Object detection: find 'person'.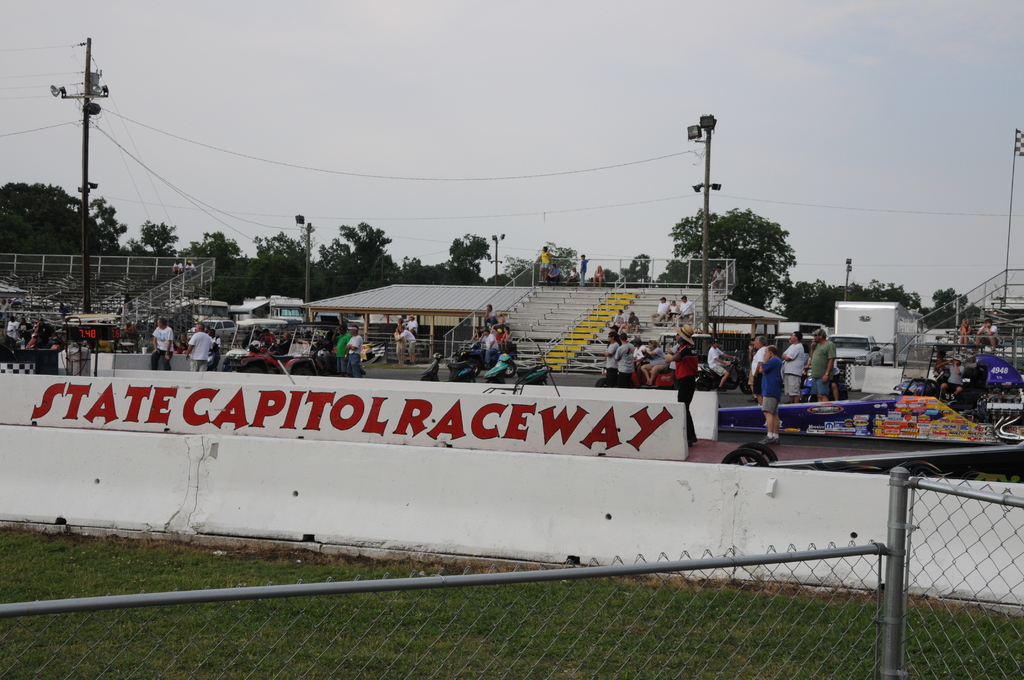
<region>344, 324, 362, 376</region>.
